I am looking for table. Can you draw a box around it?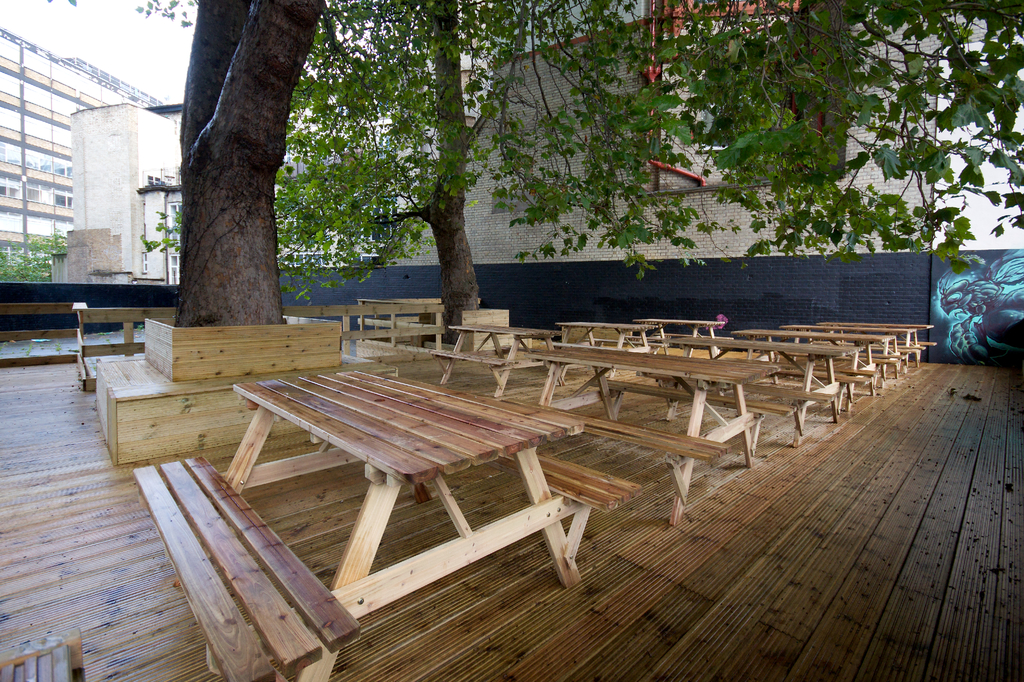
Sure, the bounding box is BBox(452, 324, 552, 393).
